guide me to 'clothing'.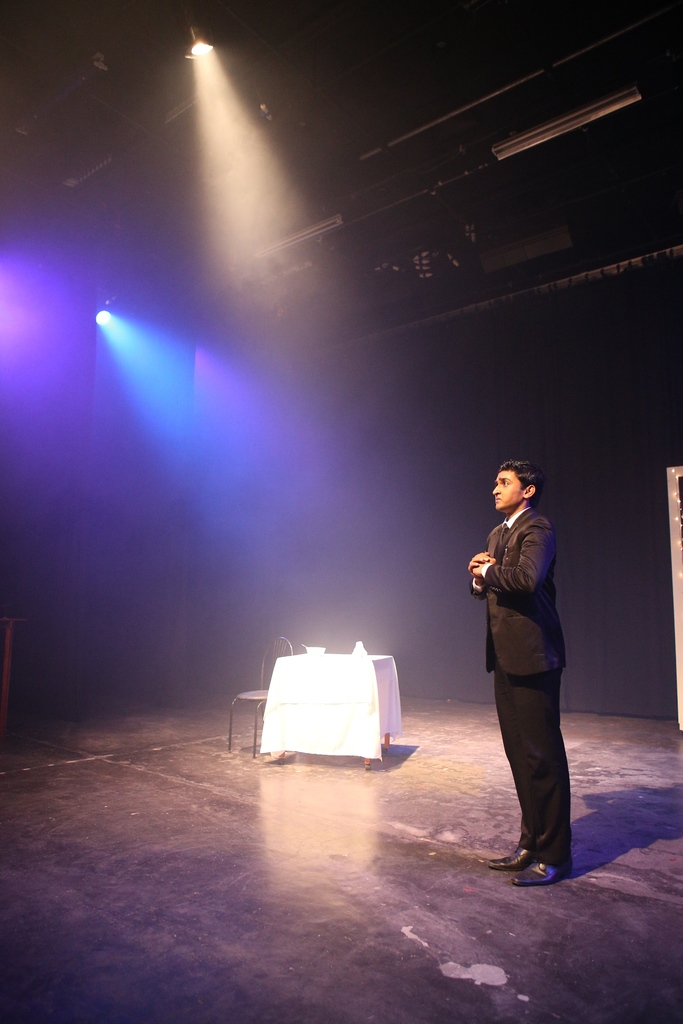
Guidance: (left=466, top=481, right=580, bottom=815).
